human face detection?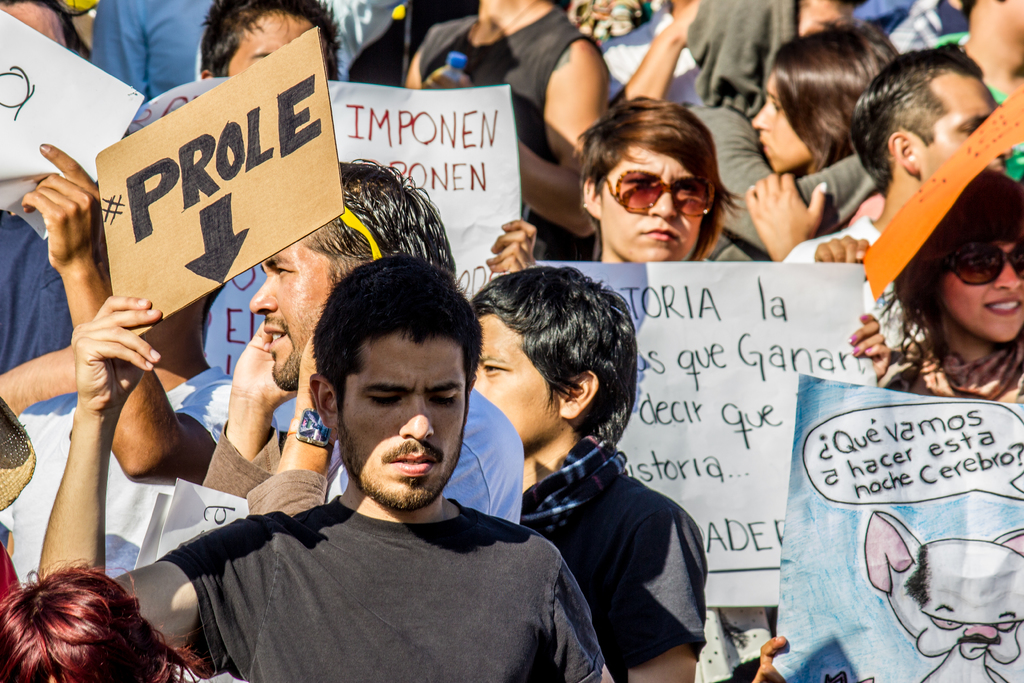
left=750, top=72, right=812, bottom=172
